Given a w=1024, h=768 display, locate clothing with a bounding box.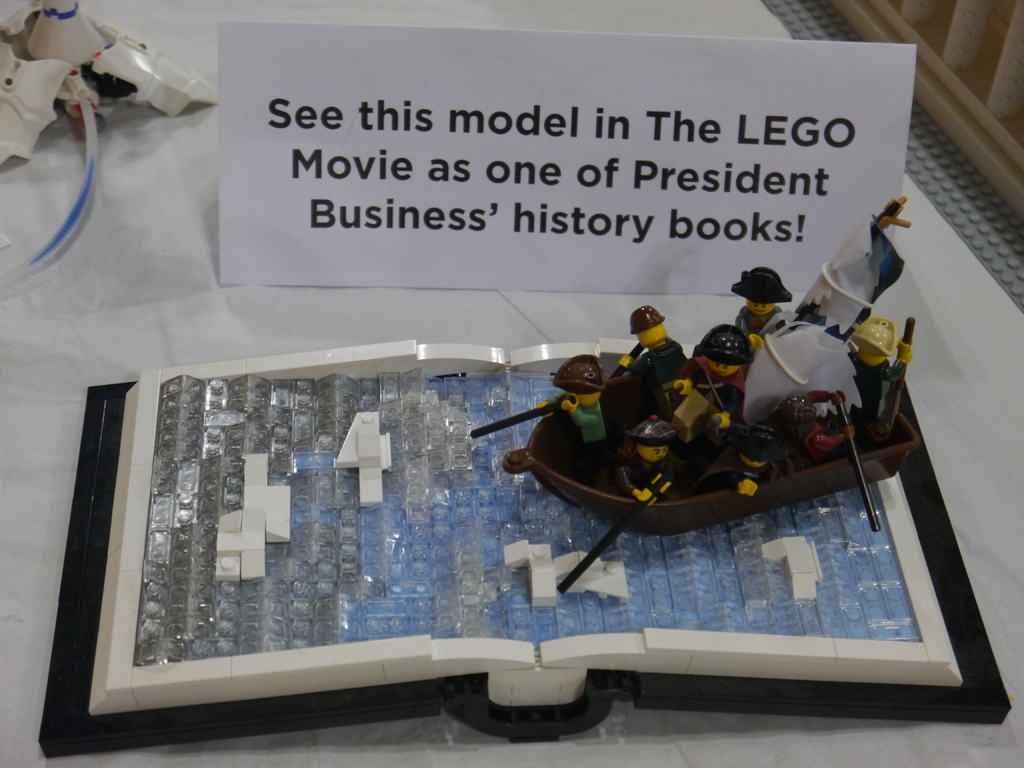
Located: pyautogui.locateOnScreen(848, 351, 889, 421).
